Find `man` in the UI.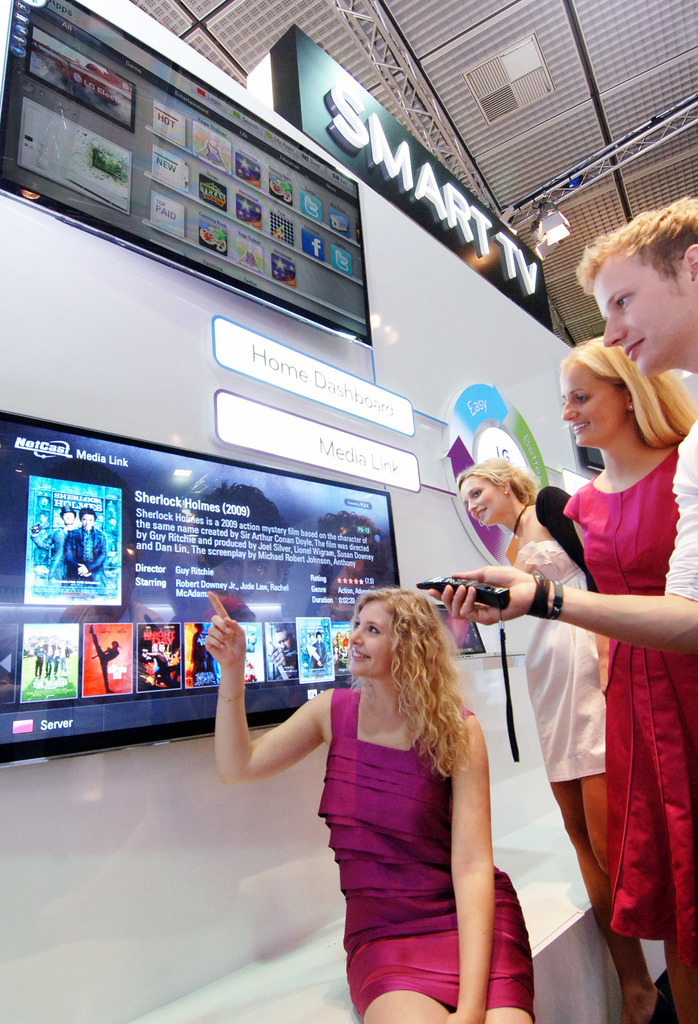
UI element at 198/477/294/622.
